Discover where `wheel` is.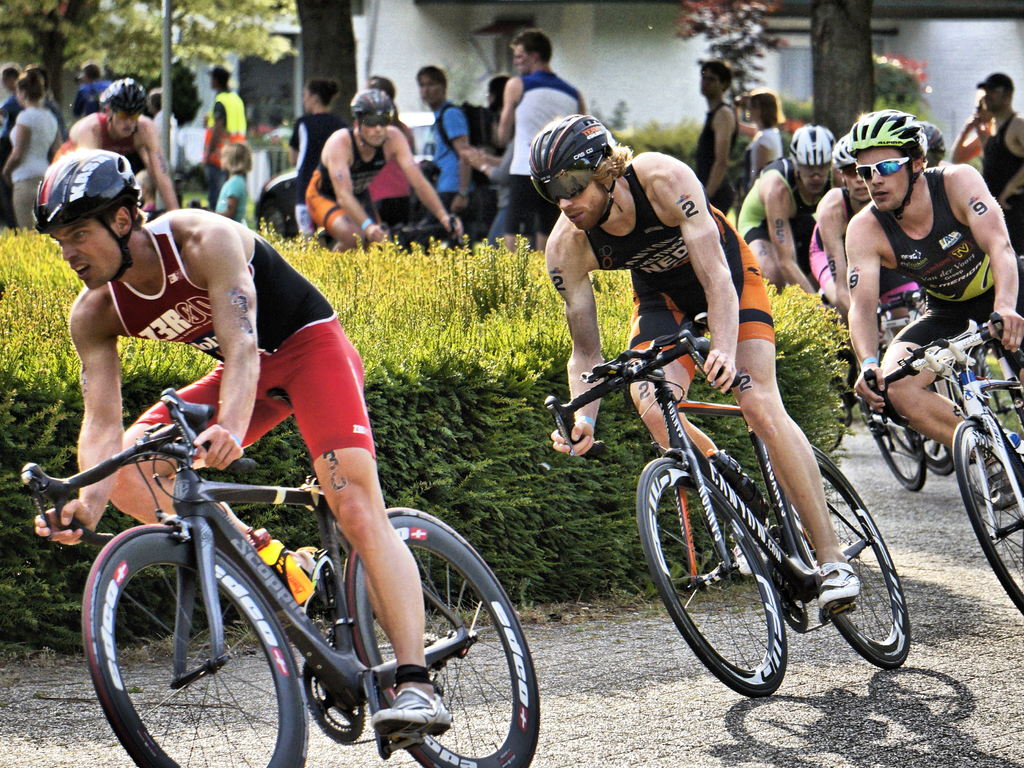
Discovered at [258, 202, 286, 240].
